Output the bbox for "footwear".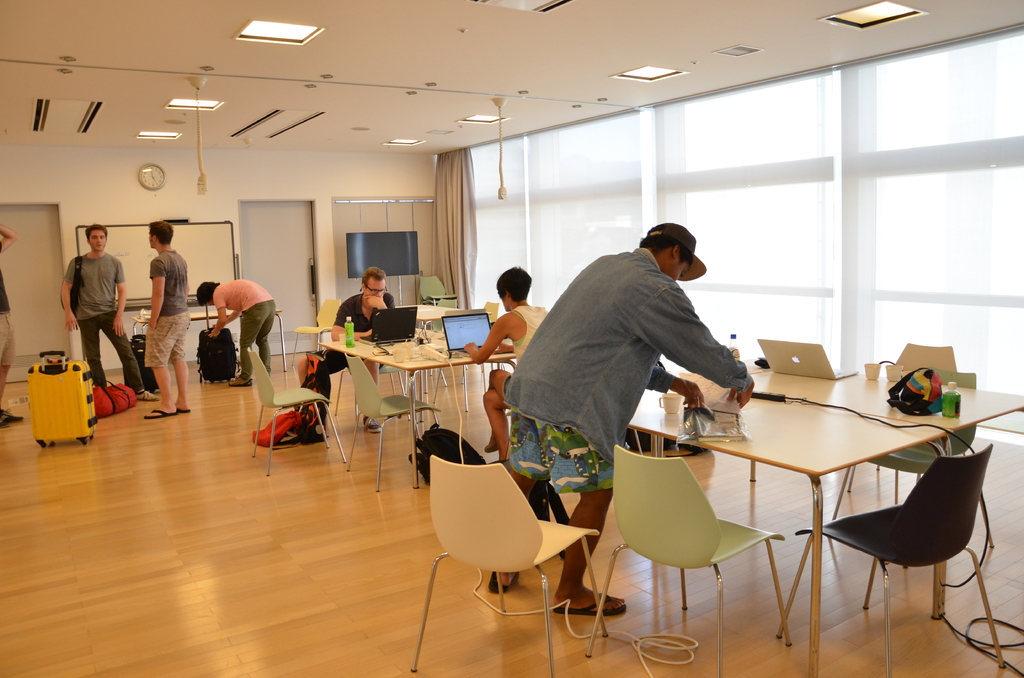
361, 416, 378, 433.
